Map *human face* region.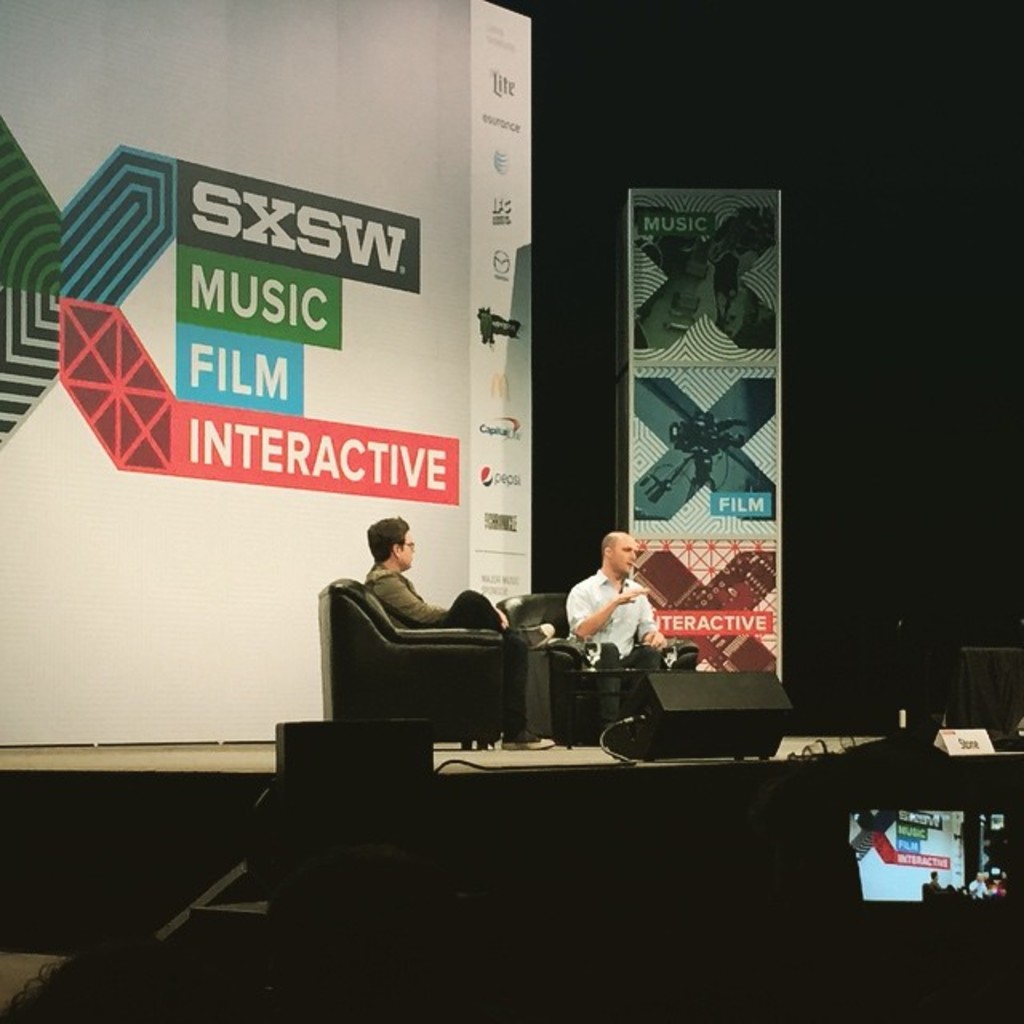
Mapped to left=614, top=541, right=637, bottom=581.
